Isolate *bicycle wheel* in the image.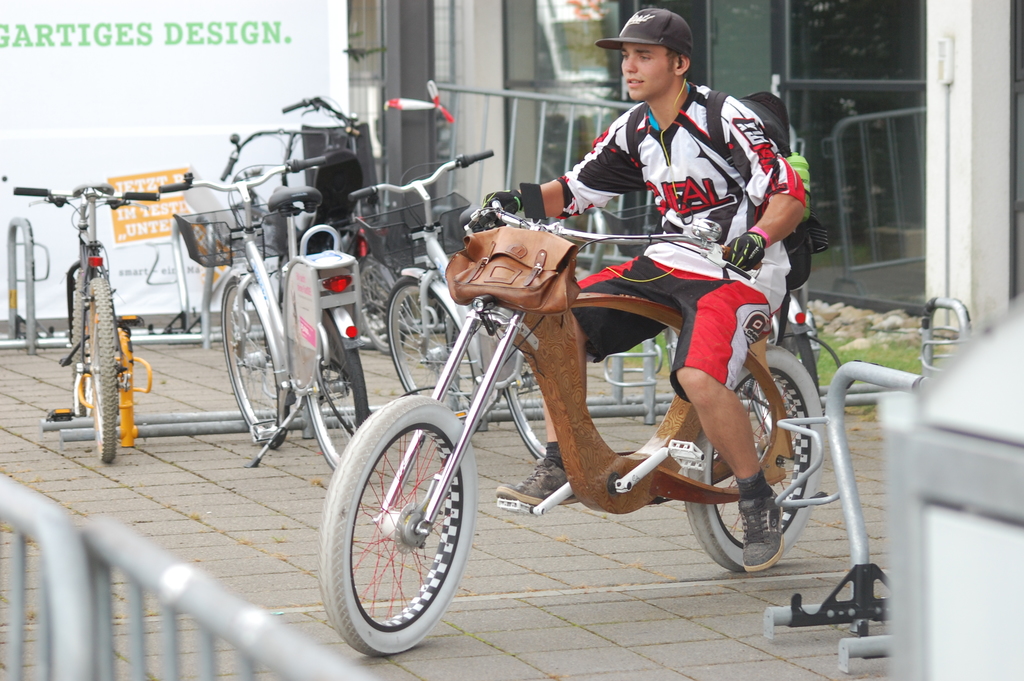
Isolated region: l=679, t=342, r=820, b=575.
